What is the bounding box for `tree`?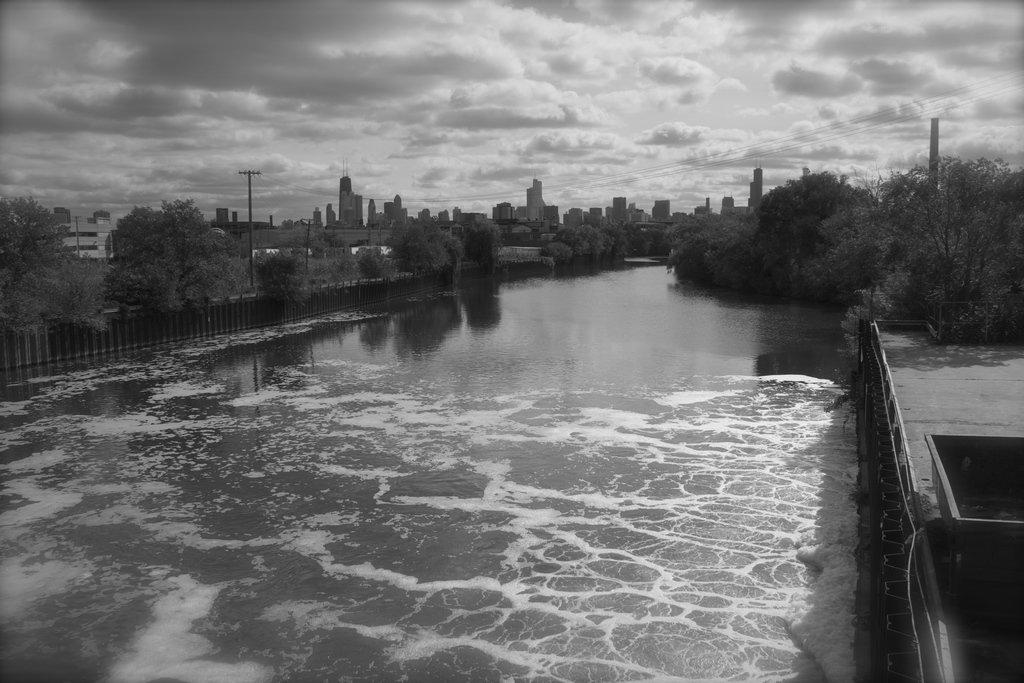
detection(113, 203, 261, 311).
